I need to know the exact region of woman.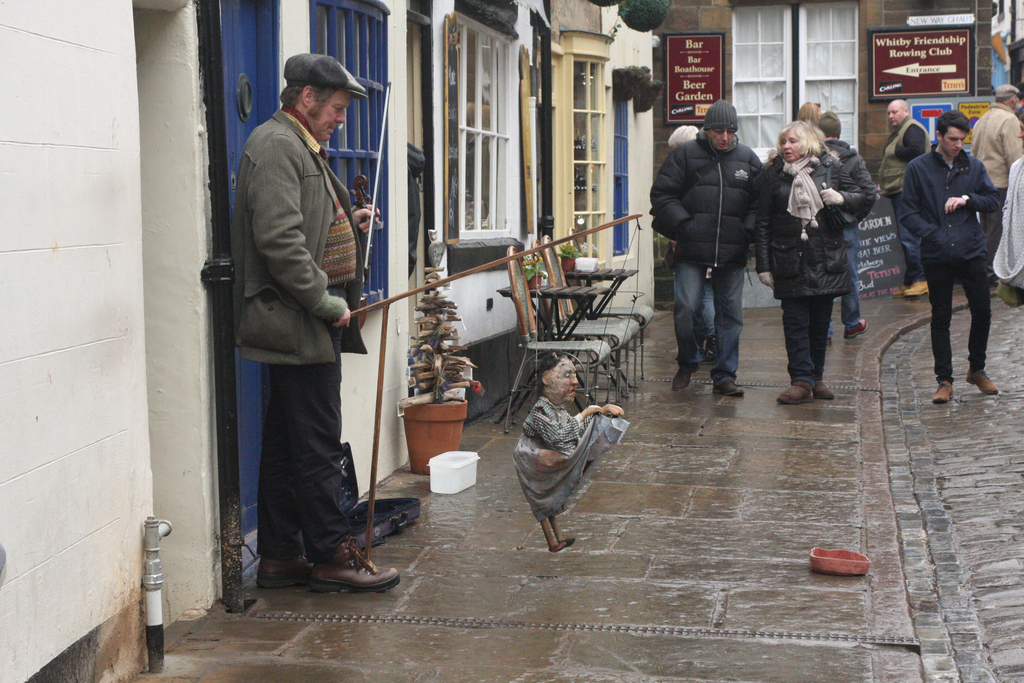
Region: (799,97,824,131).
